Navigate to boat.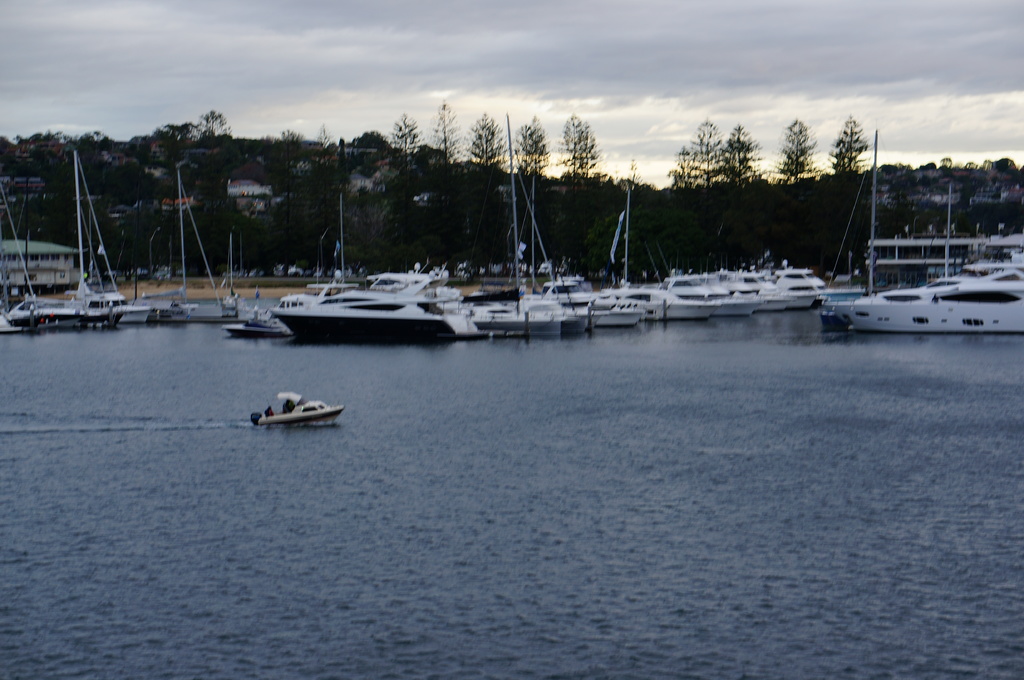
Navigation target: Rect(249, 396, 345, 425).
